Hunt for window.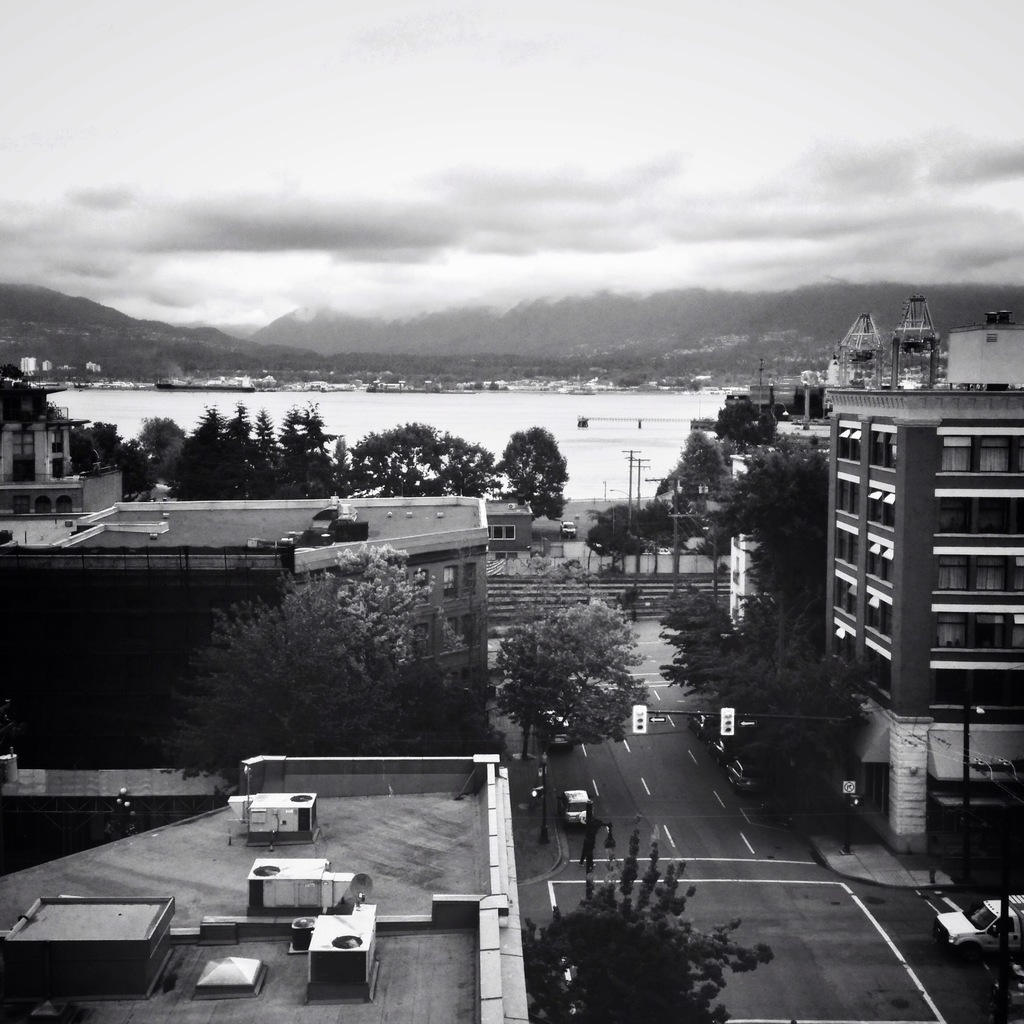
Hunted down at bbox=(879, 553, 893, 588).
